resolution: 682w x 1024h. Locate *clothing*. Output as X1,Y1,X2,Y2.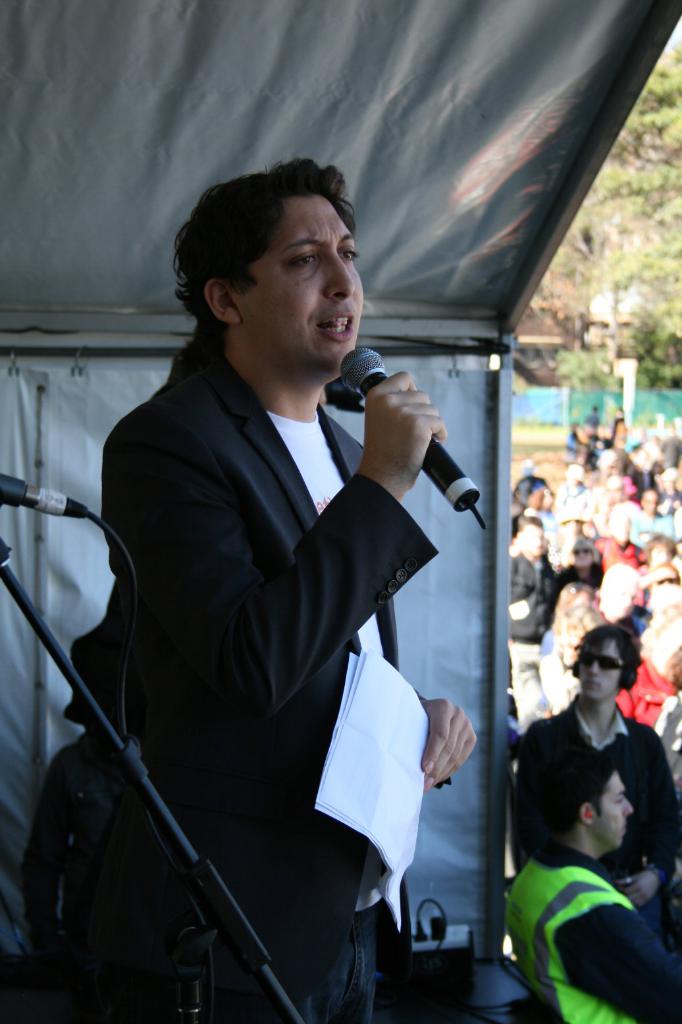
507,846,681,1023.
